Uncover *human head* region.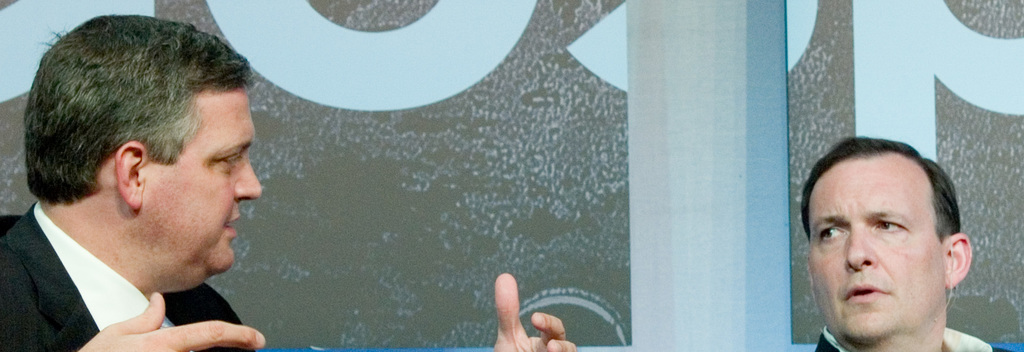
Uncovered: region(22, 10, 261, 284).
